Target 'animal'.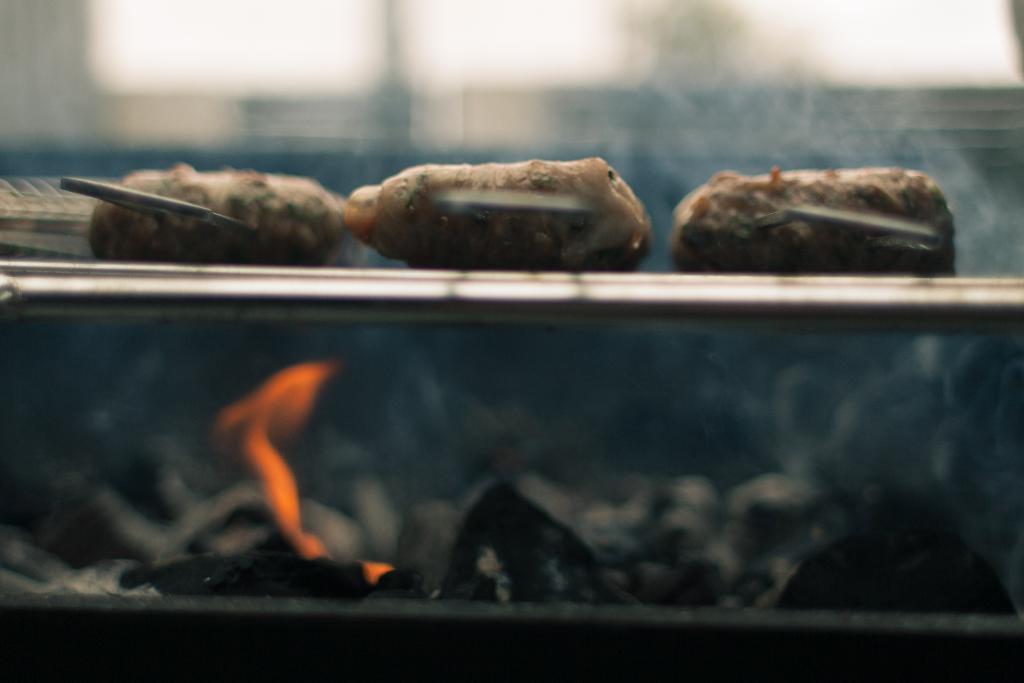
Target region: {"left": 216, "top": 356, "right": 392, "bottom": 580}.
